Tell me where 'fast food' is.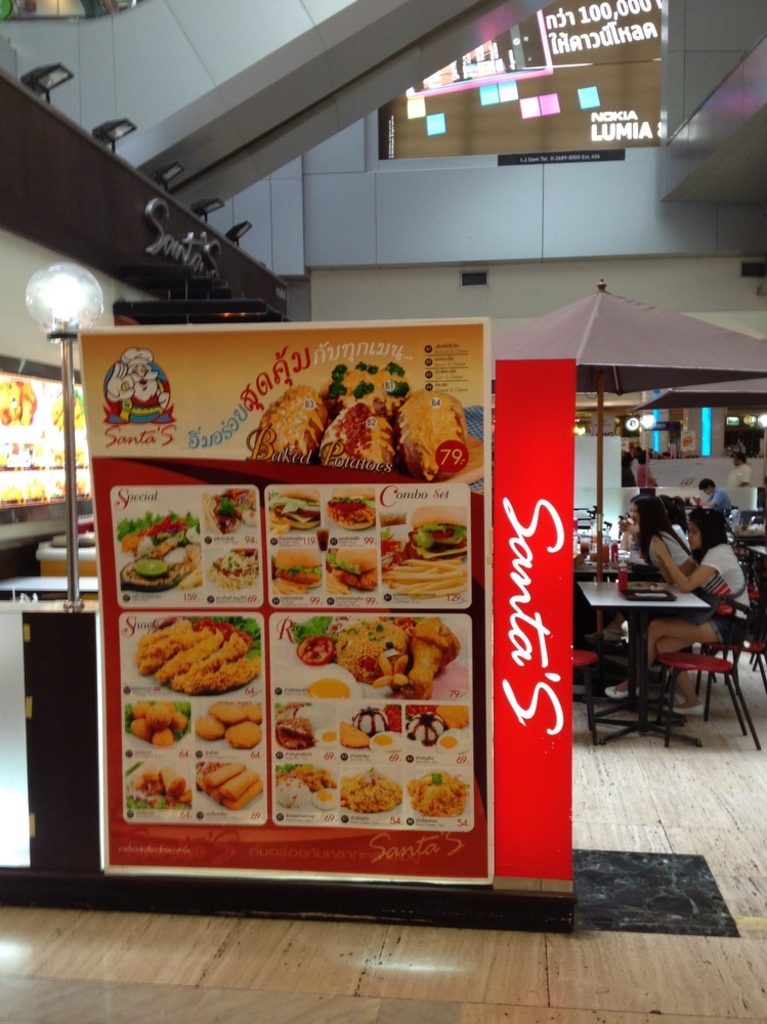
'fast food' is at box=[326, 548, 379, 596].
